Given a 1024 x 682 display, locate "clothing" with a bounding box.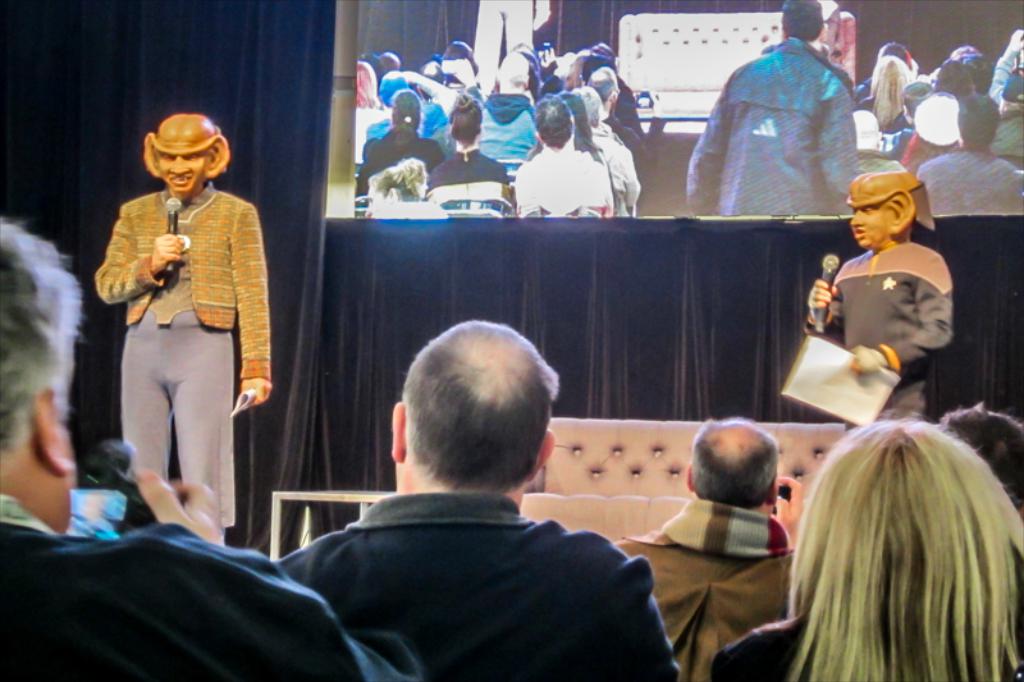
Located: Rect(965, 86, 1000, 145).
